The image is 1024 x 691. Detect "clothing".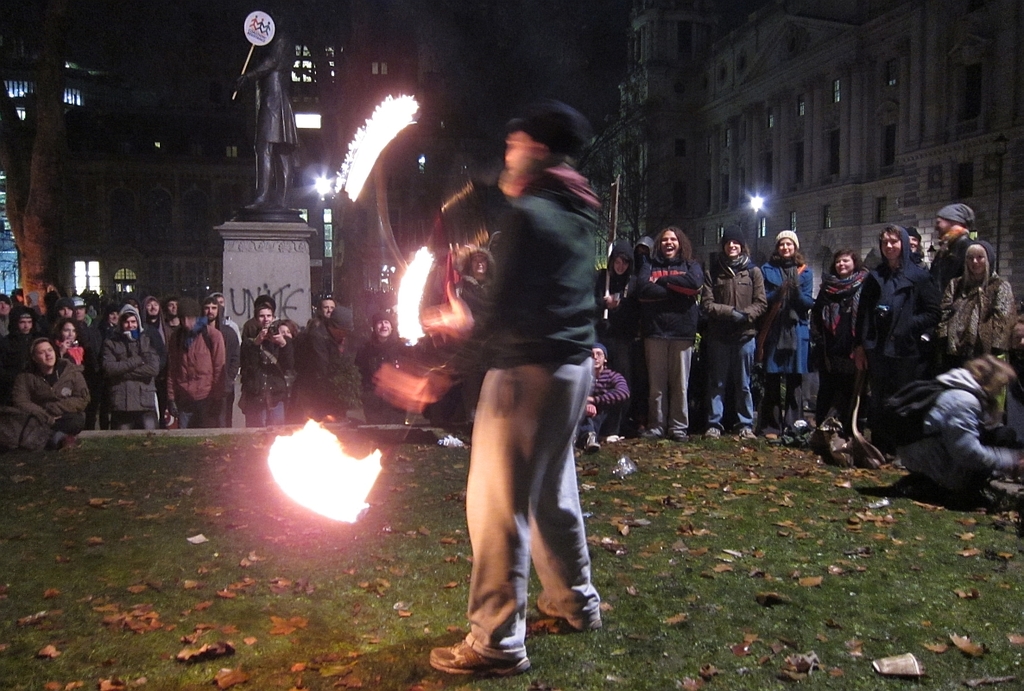
Detection: select_region(452, 172, 607, 673).
